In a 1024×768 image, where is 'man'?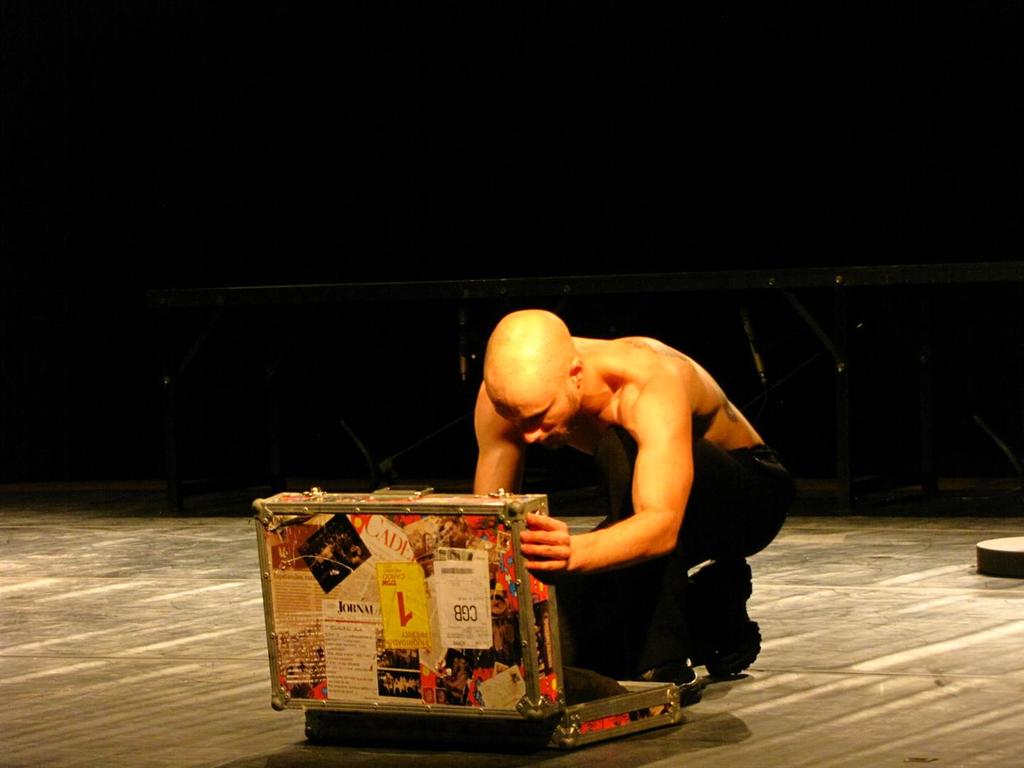
rect(474, 316, 797, 678).
